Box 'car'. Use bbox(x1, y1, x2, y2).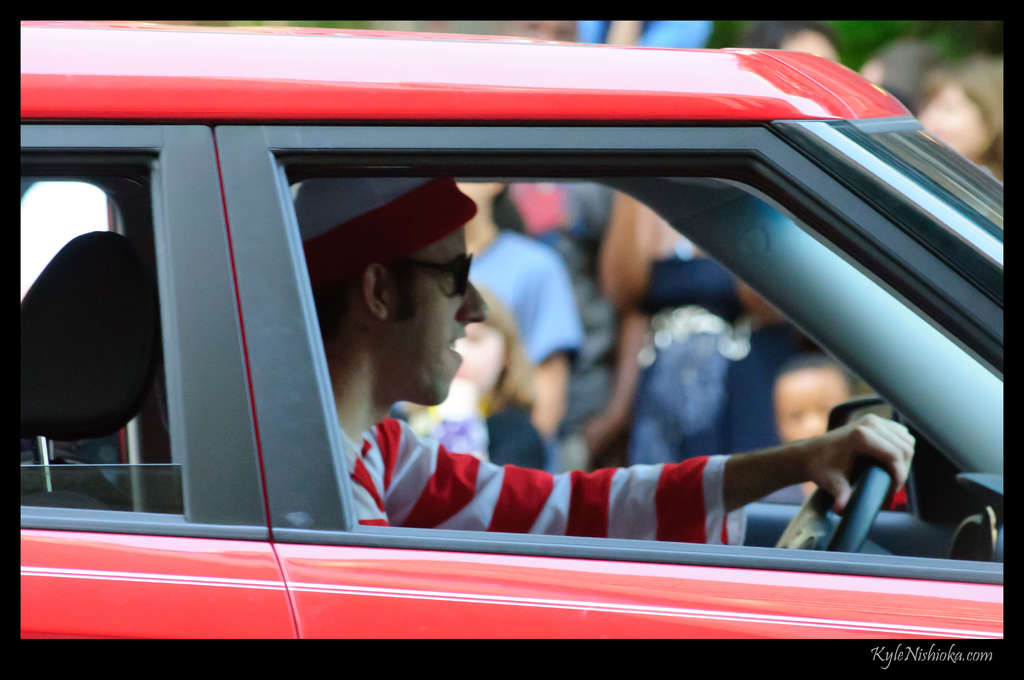
bbox(22, 21, 1008, 644).
